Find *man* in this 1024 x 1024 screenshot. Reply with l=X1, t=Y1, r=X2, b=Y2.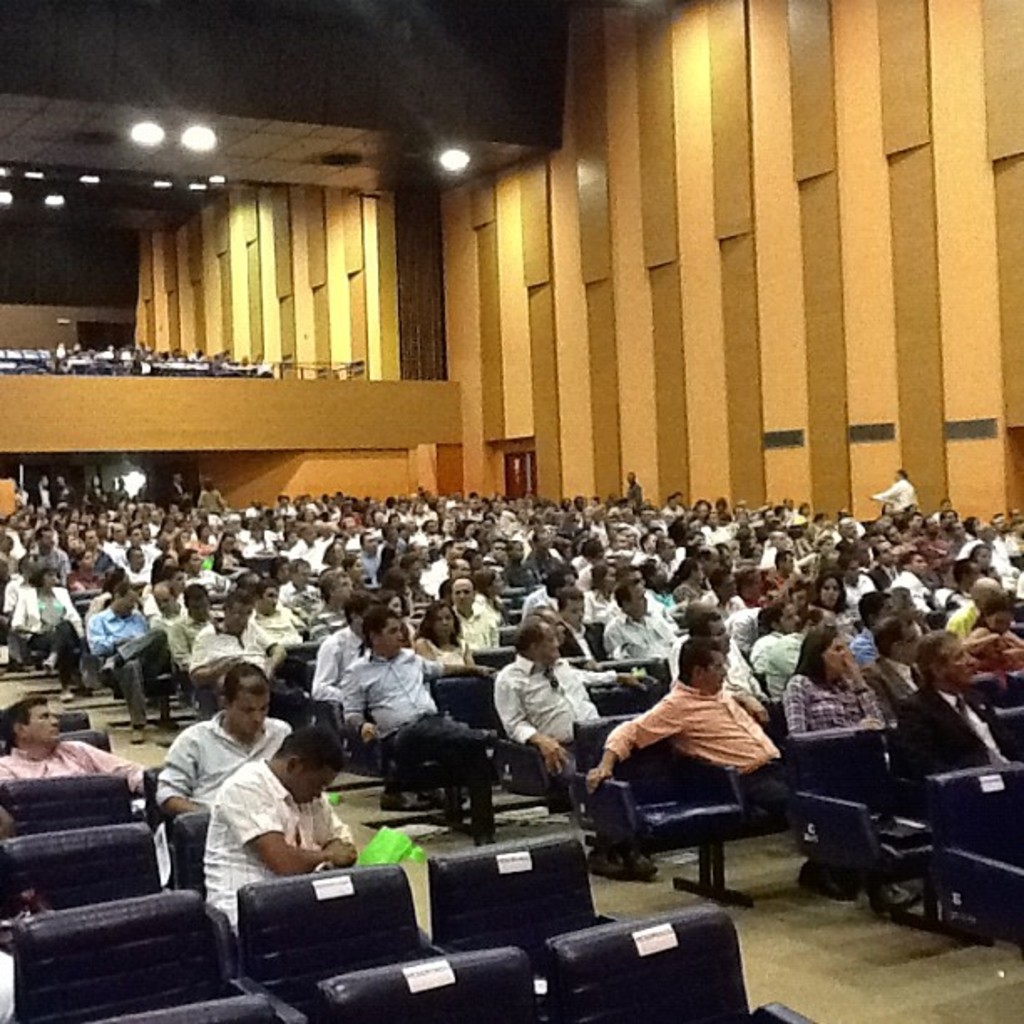
l=171, t=582, r=214, b=664.
